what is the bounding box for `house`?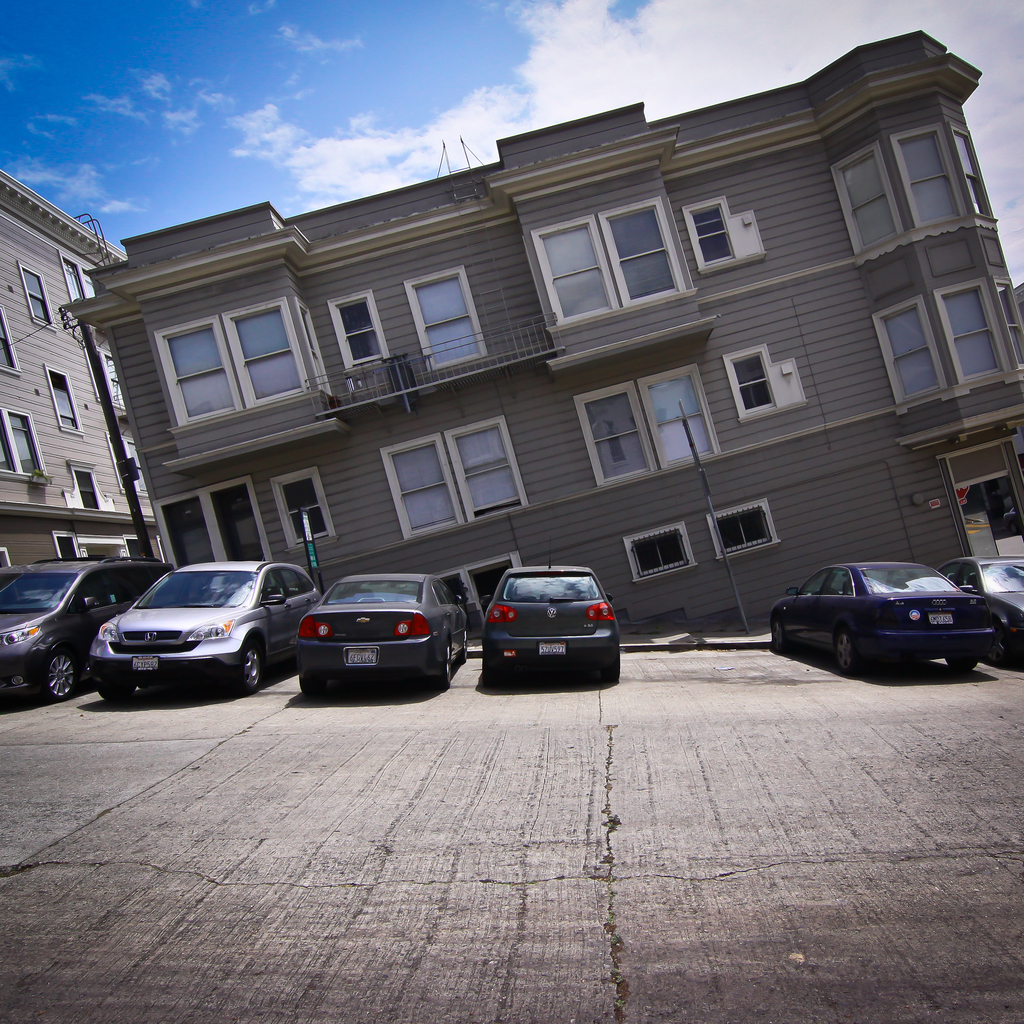
<region>56, 29, 1023, 650</region>.
